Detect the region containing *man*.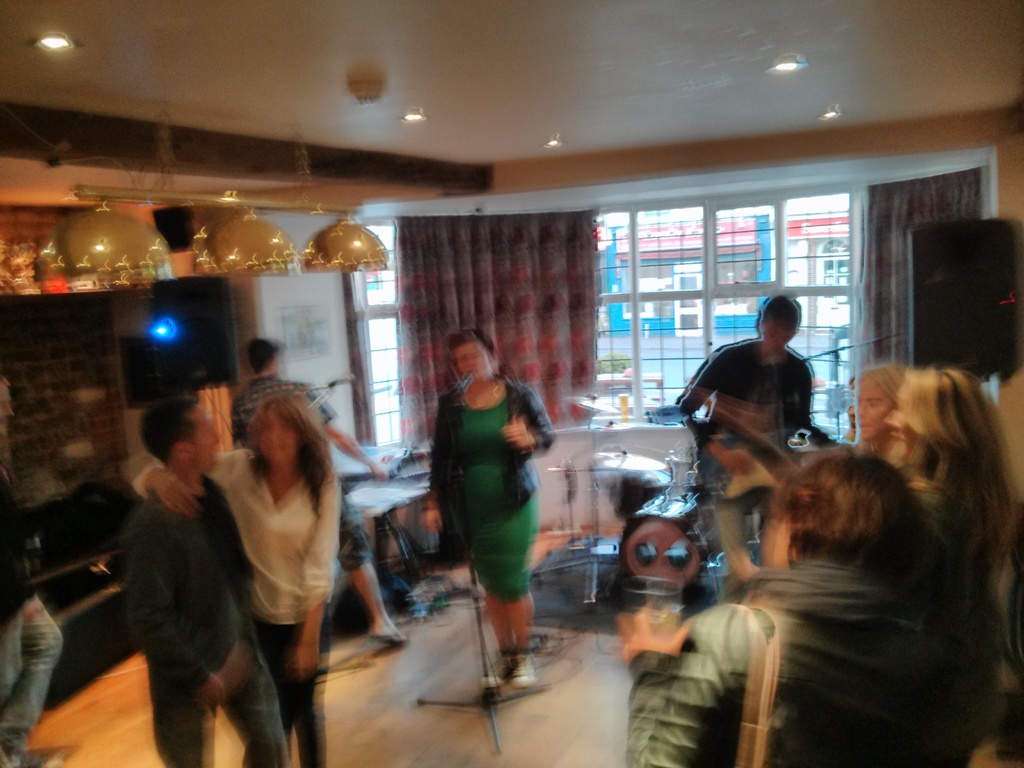
0 550 60 767.
